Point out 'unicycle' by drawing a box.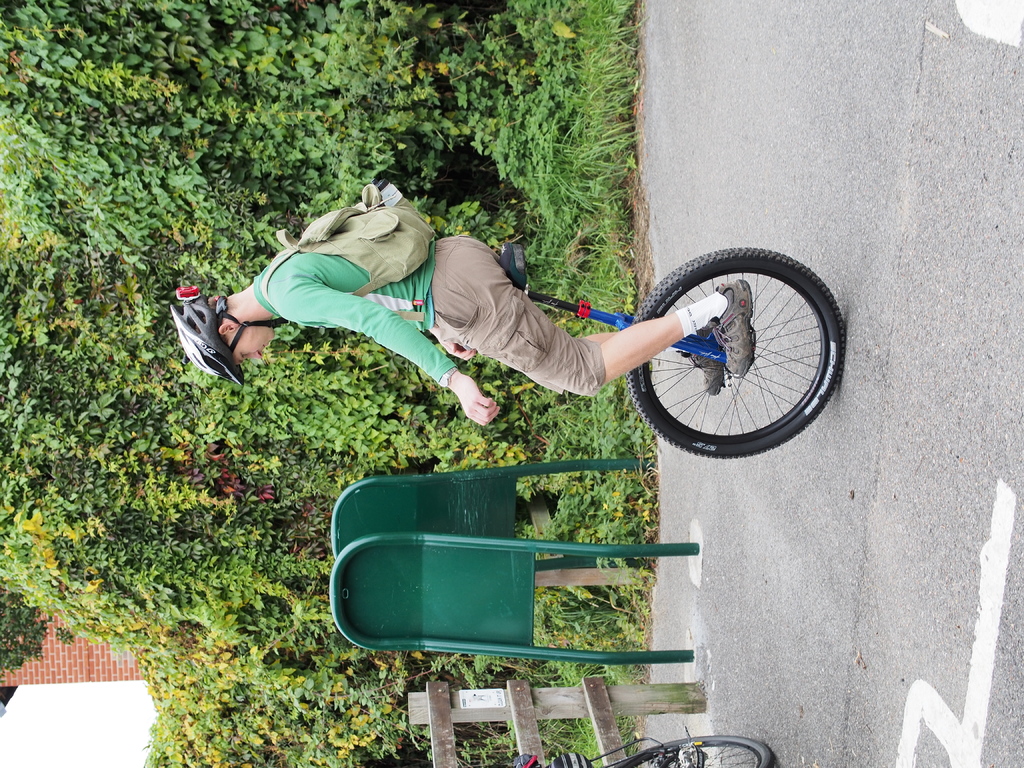
x1=502 y1=242 x2=847 y2=458.
